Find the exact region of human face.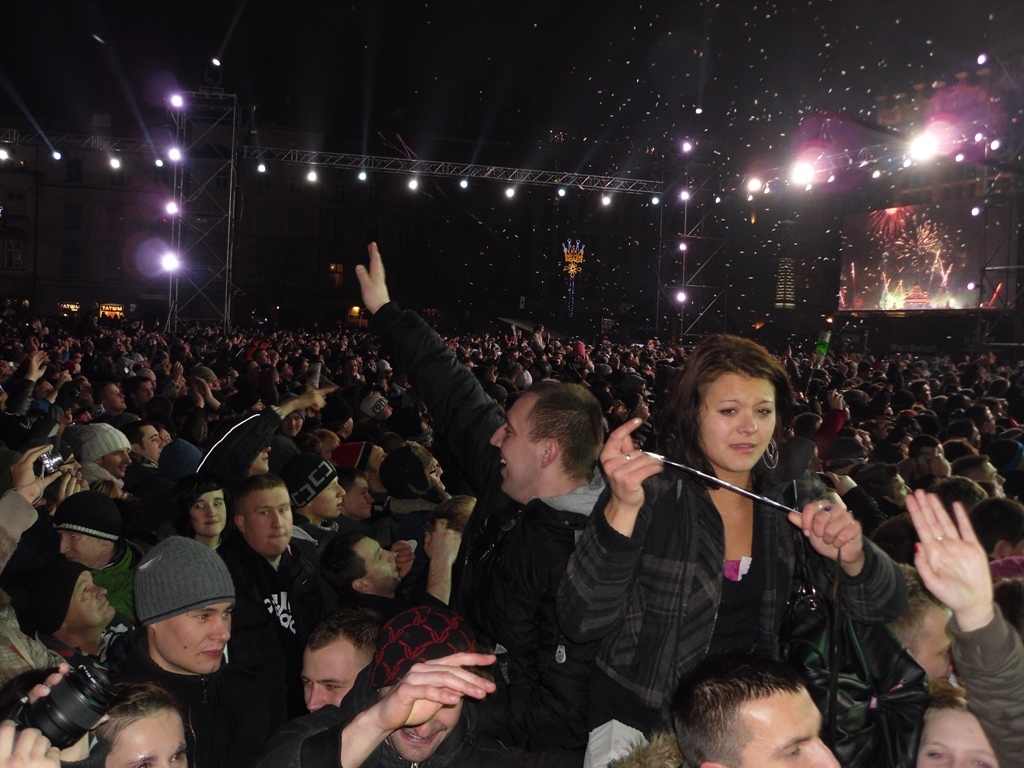
Exact region: <box>738,686,834,767</box>.
